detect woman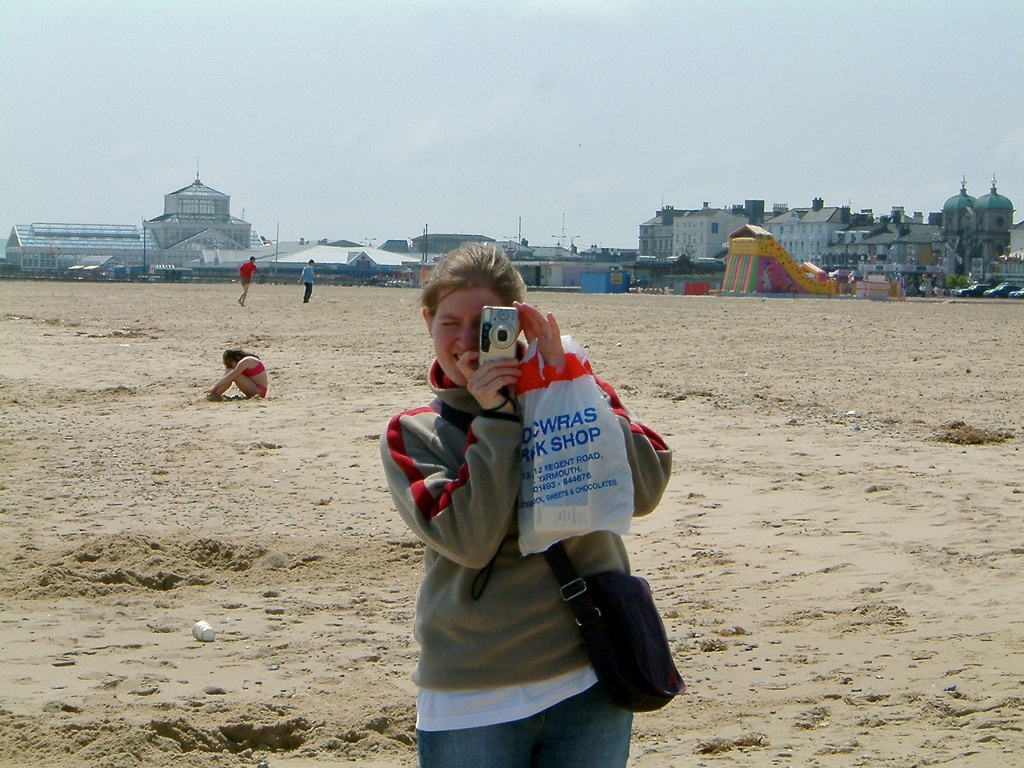
detection(366, 246, 655, 760)
